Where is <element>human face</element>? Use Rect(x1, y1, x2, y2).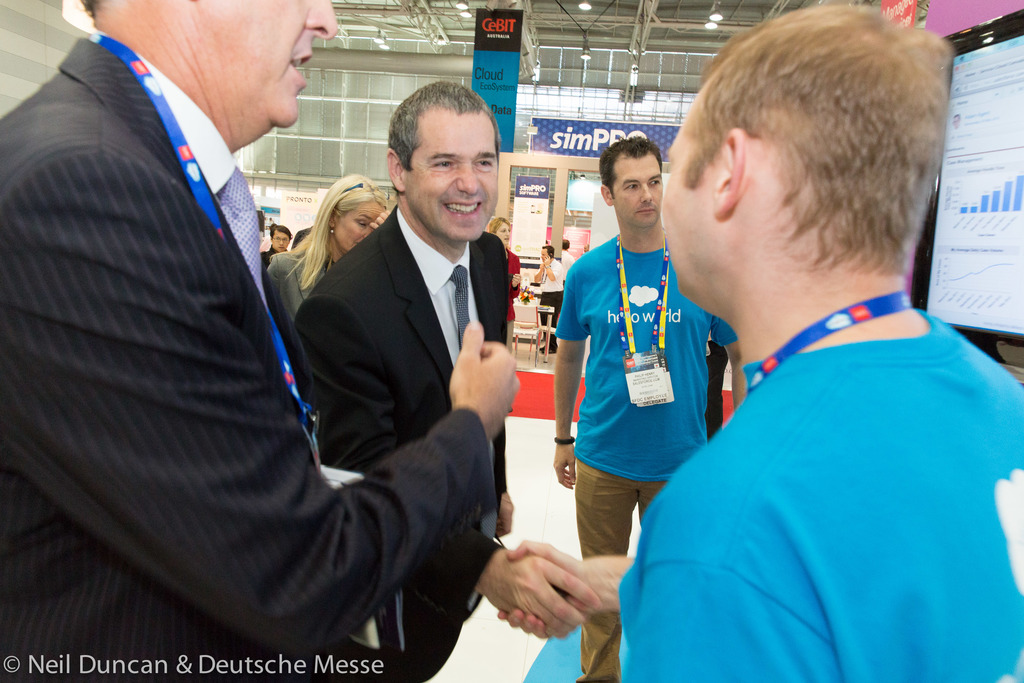
Rect(610, 157, 660, 227).
